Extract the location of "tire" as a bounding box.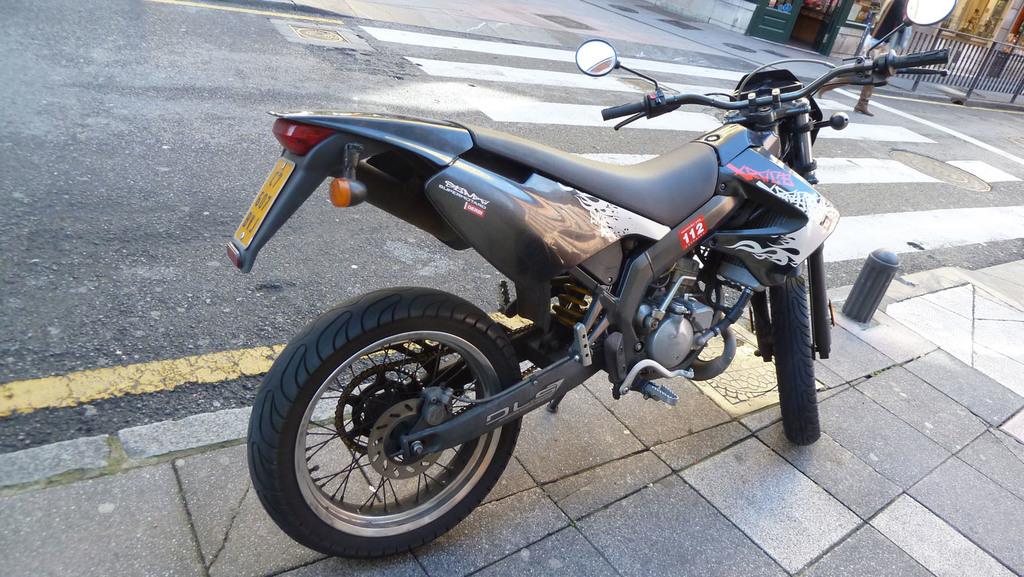
[770, 273, 821, 445].
